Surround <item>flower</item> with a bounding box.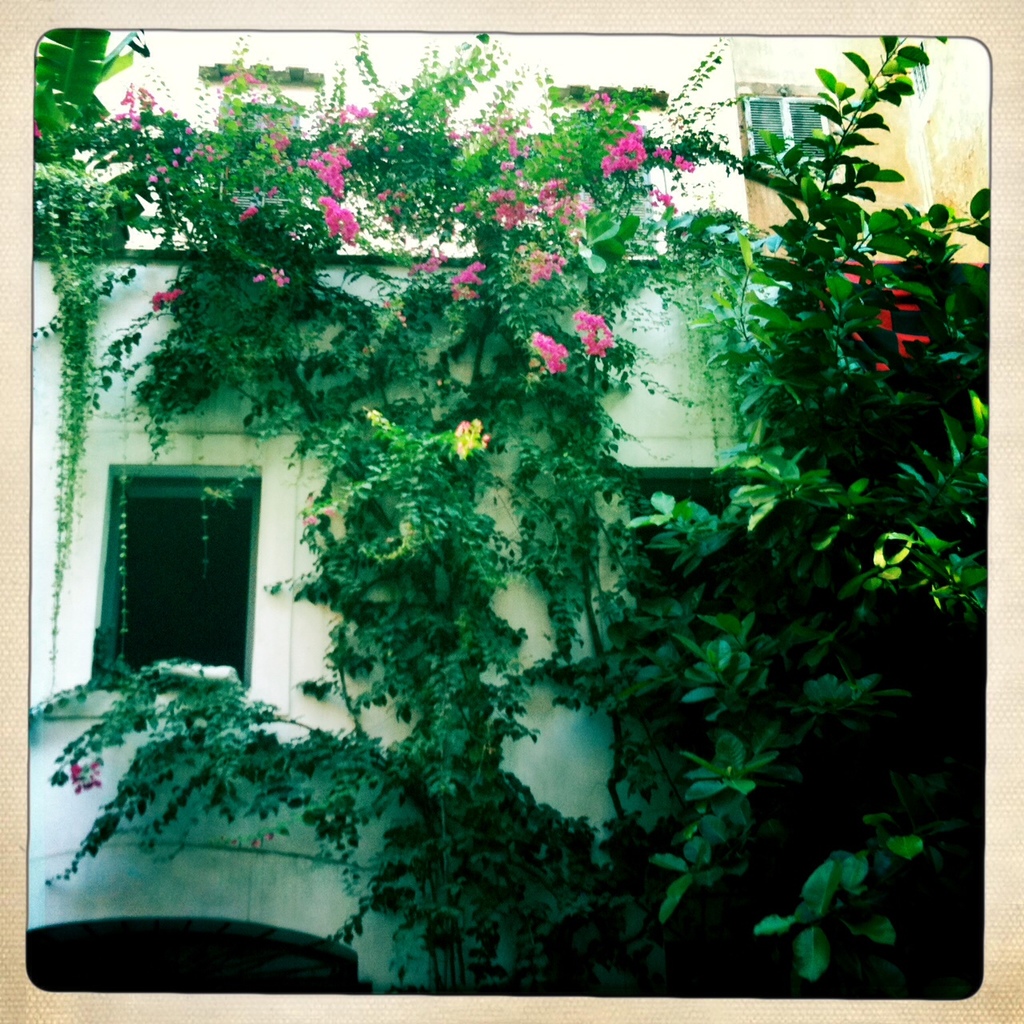
(449, 256, 482, 307).
